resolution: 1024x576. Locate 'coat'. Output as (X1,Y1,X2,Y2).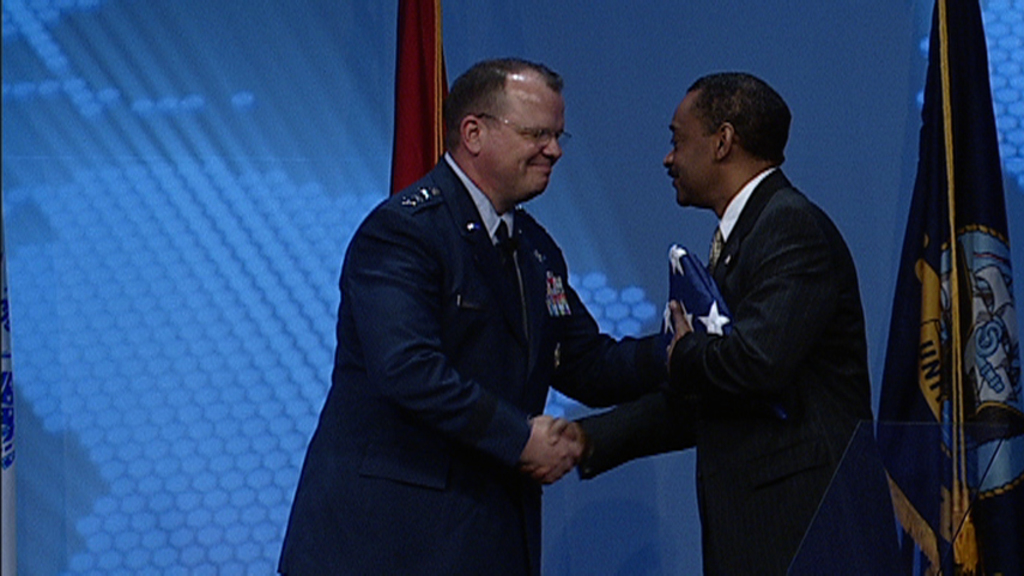
(569,174,907,566).
